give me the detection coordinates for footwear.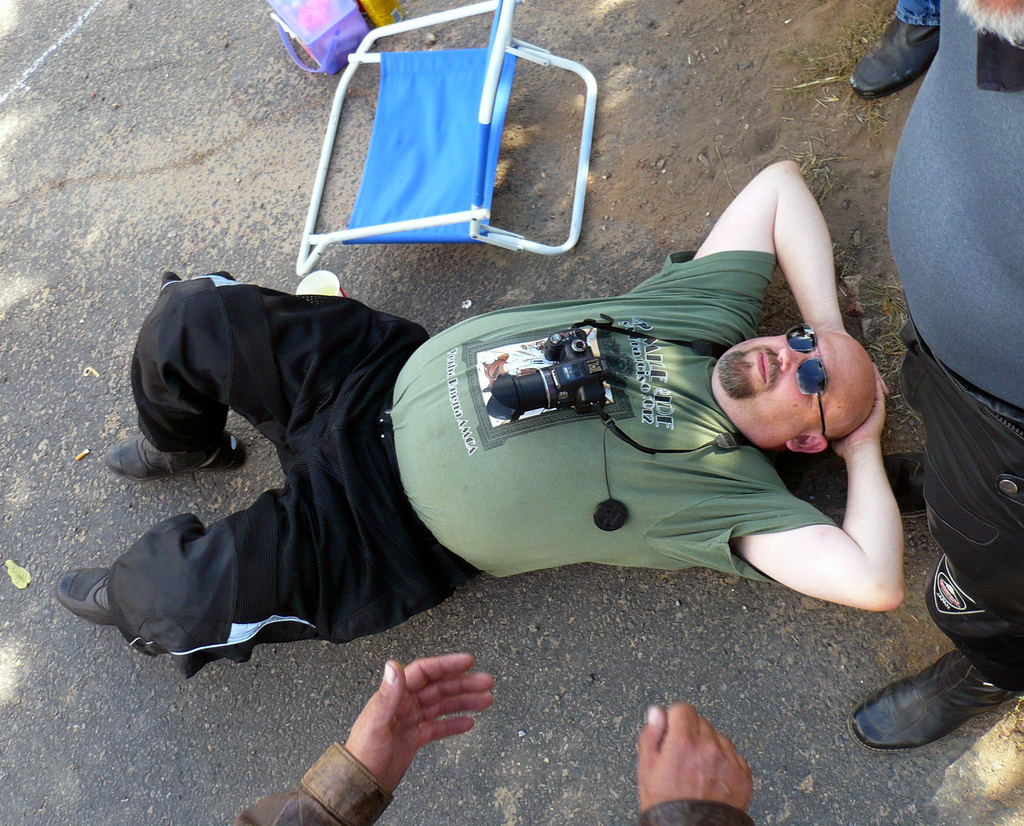
879 441 930 525.
